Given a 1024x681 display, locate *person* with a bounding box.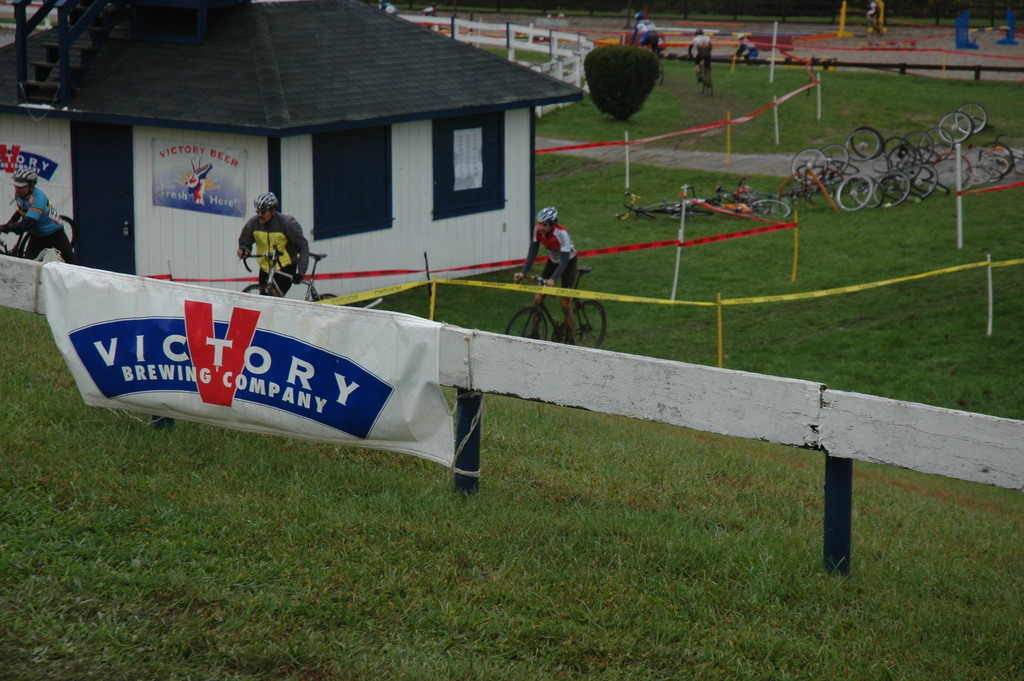
Located: rect(0, 167, 77, 259).
